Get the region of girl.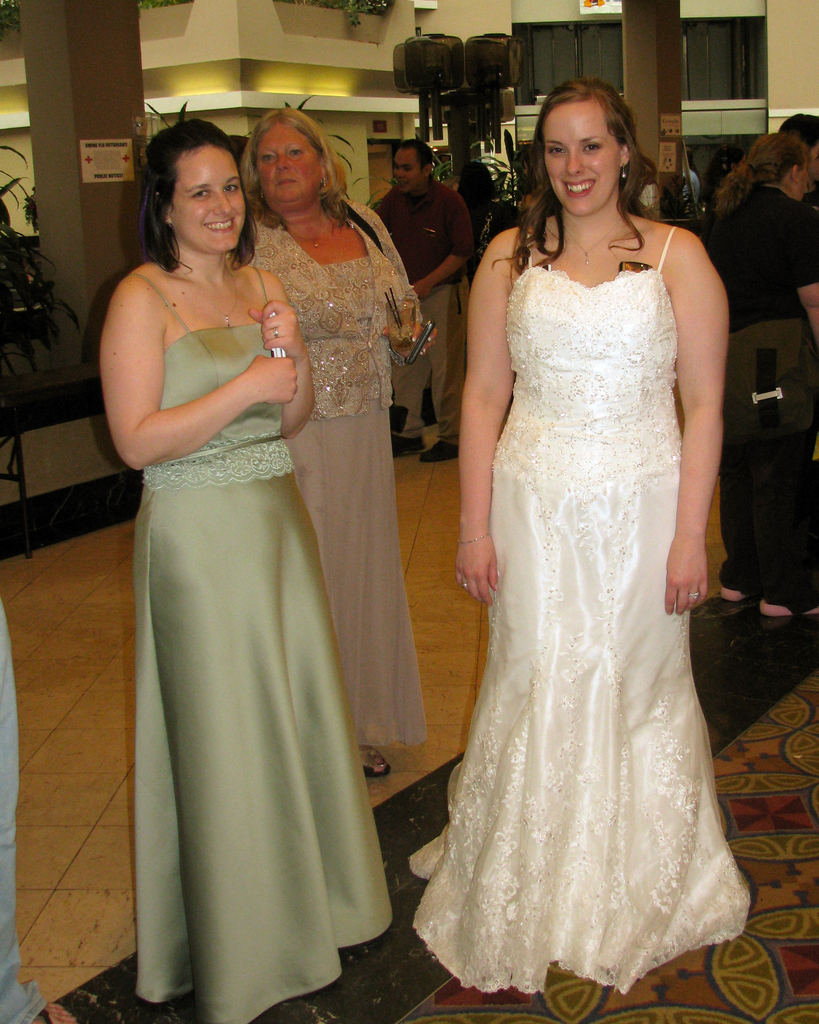
box(100, 122, 580, 915).
